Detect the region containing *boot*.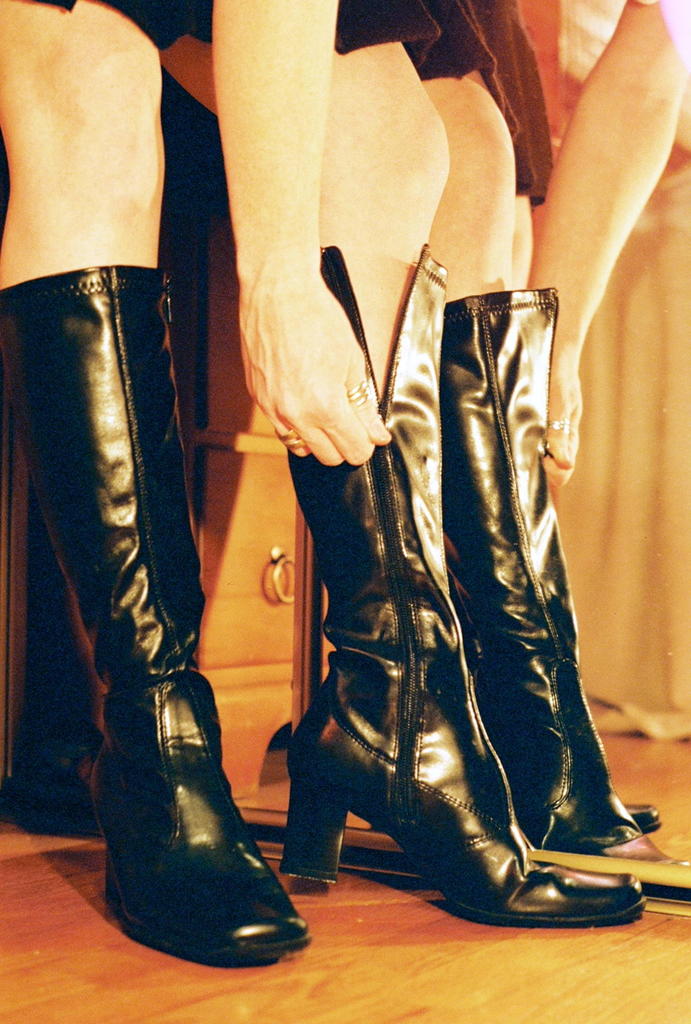
<bbox>0, 258, 314, 963</bbox>.
